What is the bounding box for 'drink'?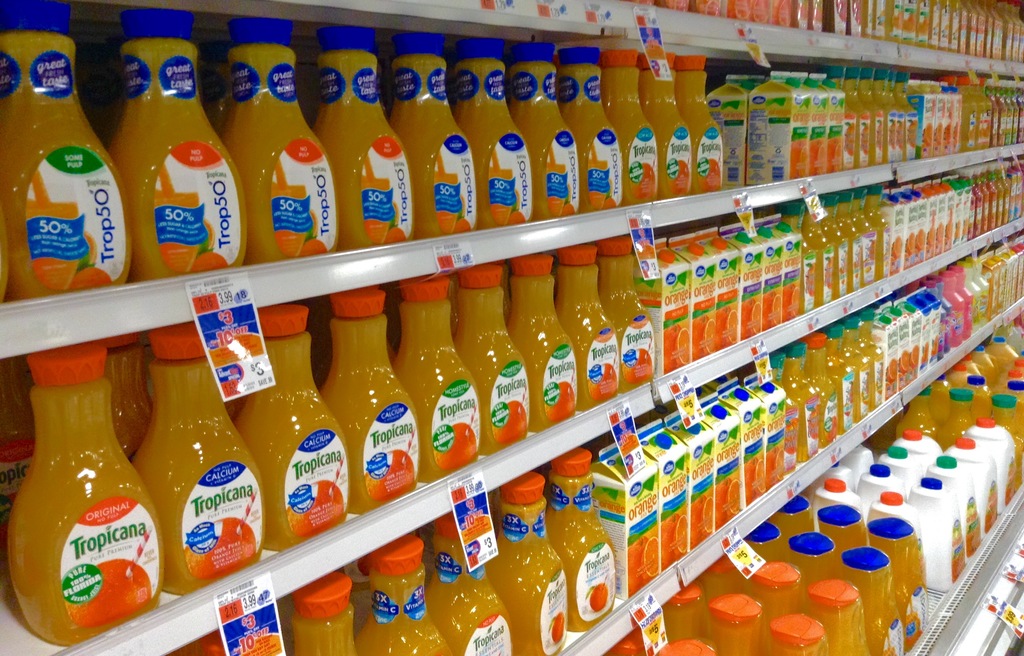
box=[991, 254, 1007, 314].
